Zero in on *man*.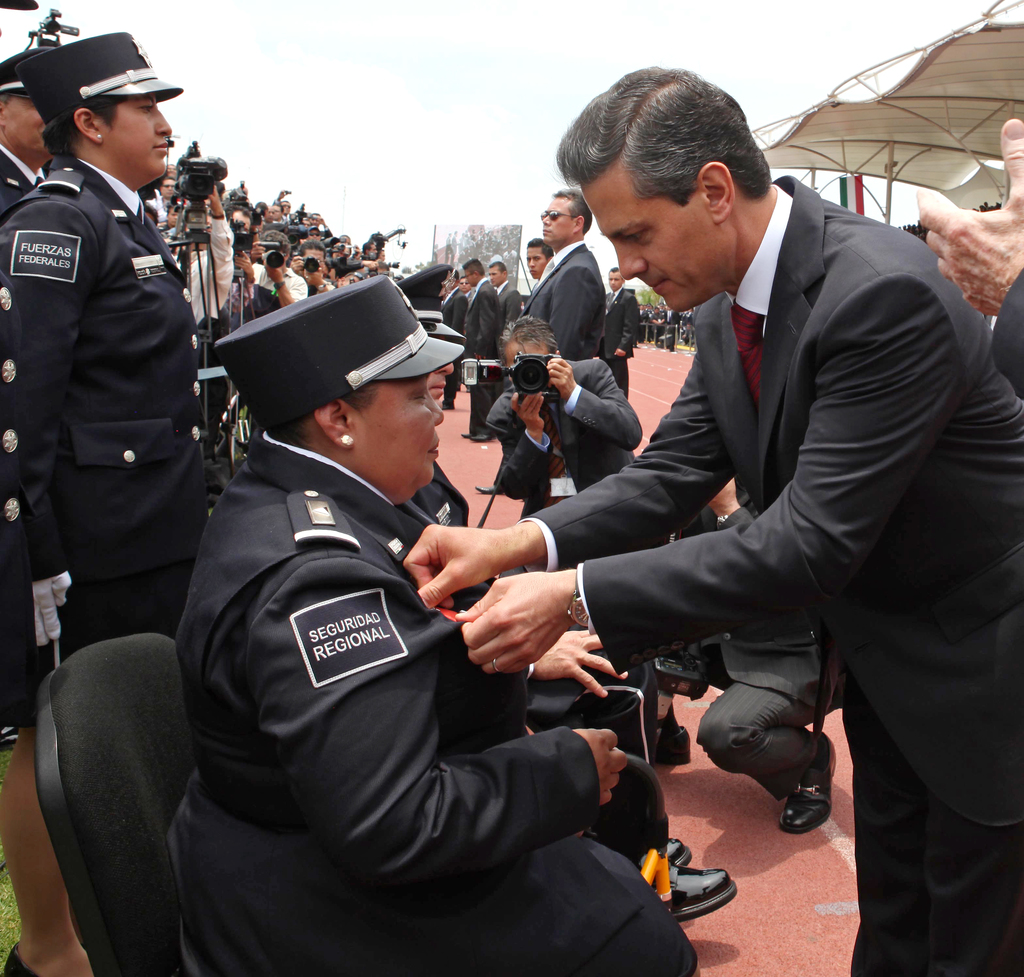
Zeroed in: bbox(391, 261, 742, 916).
